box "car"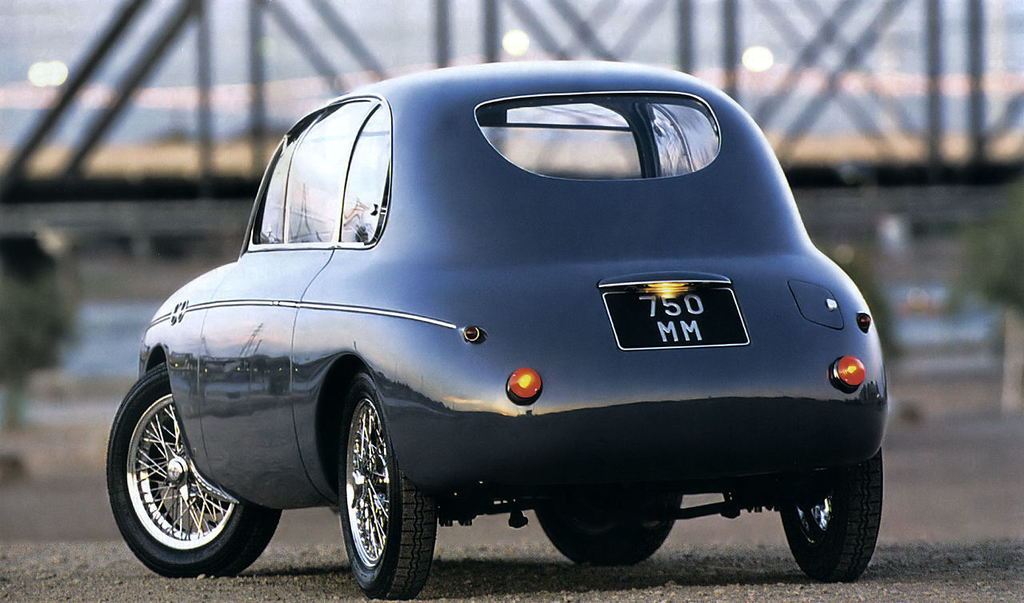
{"x1": 107, "y1": 62, "x2": 889, "y2": 598}
